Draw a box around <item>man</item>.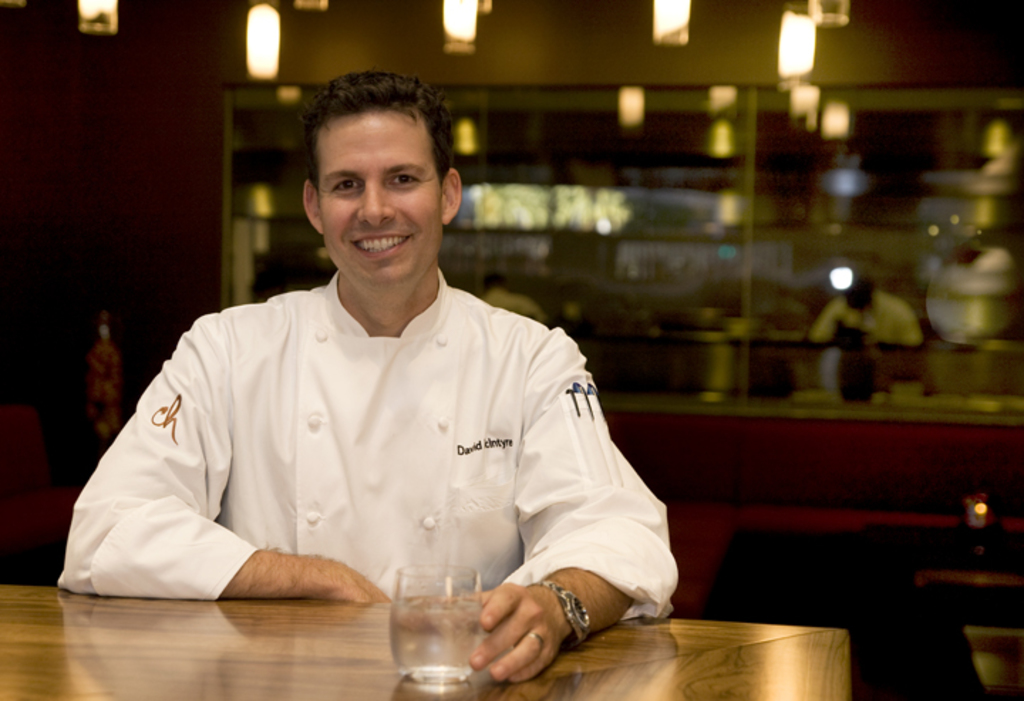
(left=61, top=61, right=671, bottom=674).
